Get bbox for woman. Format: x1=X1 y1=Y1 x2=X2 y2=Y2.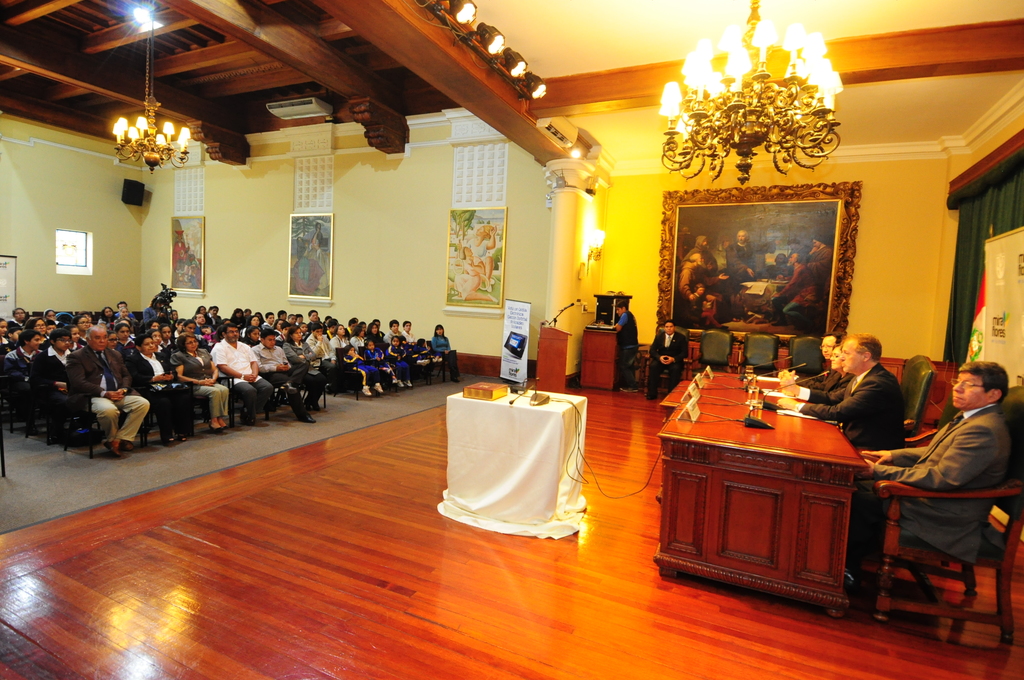
x1=349 y1=322 x2=366 y2=351.
